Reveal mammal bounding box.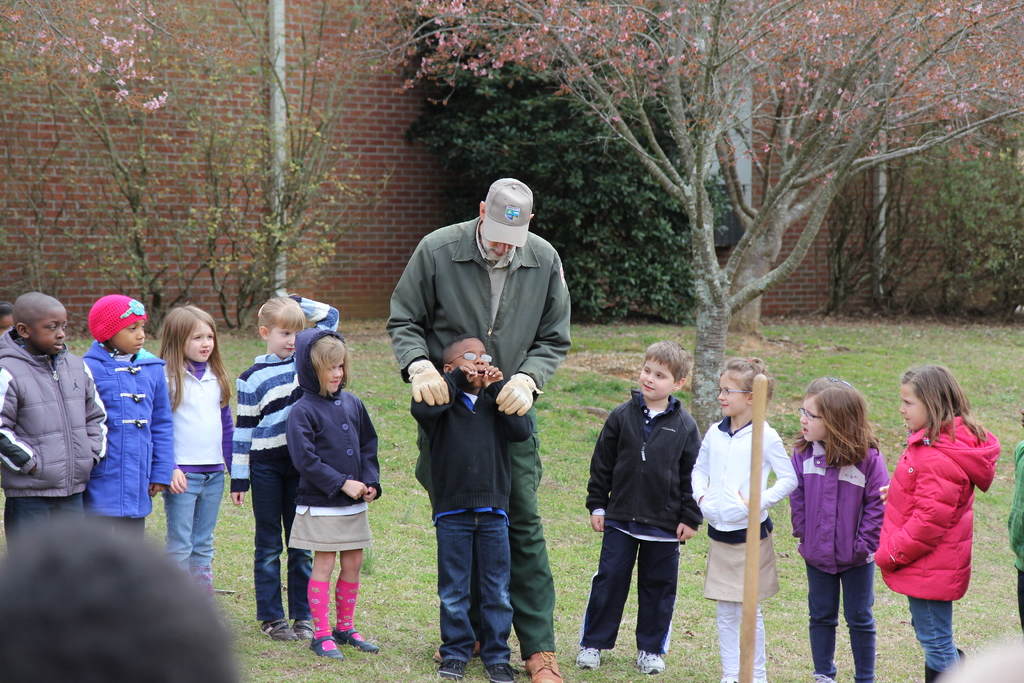
Revealed: x1=83, y1=294, x2=177, y2=542.
